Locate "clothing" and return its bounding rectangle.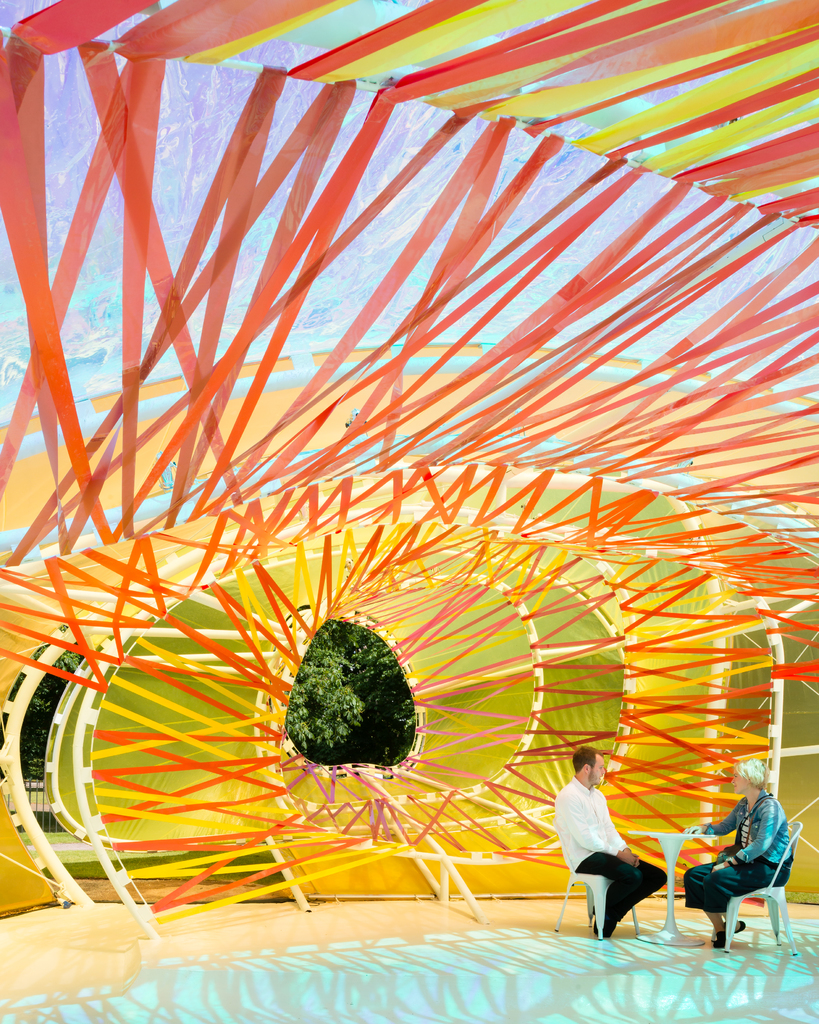
box(653, 780, 811, 918).
